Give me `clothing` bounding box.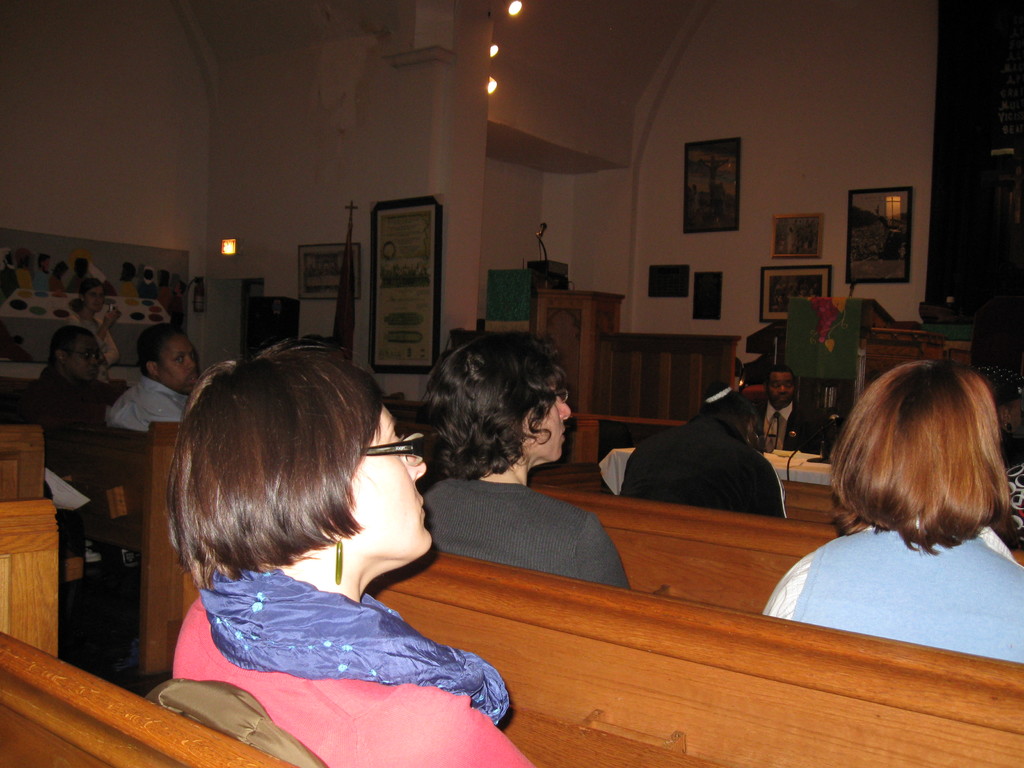
741, 396, 824, 458.
